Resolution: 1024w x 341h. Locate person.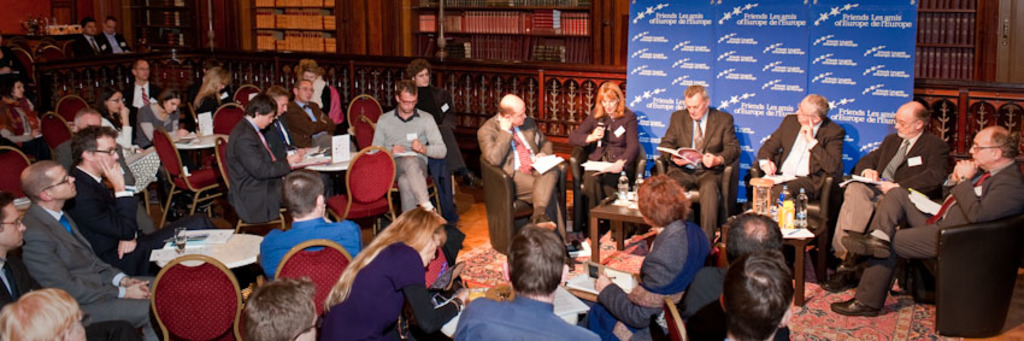
(left=224, top=93, right=304, bottom=227).
